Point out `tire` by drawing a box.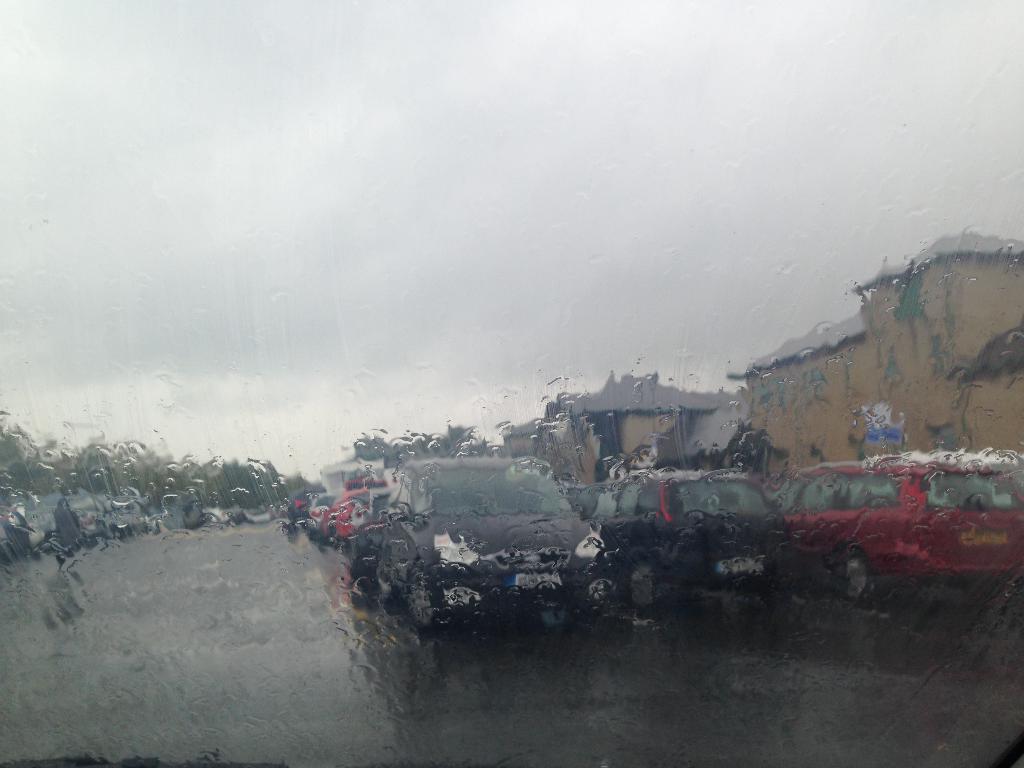
[404, 570, 440, 636].
